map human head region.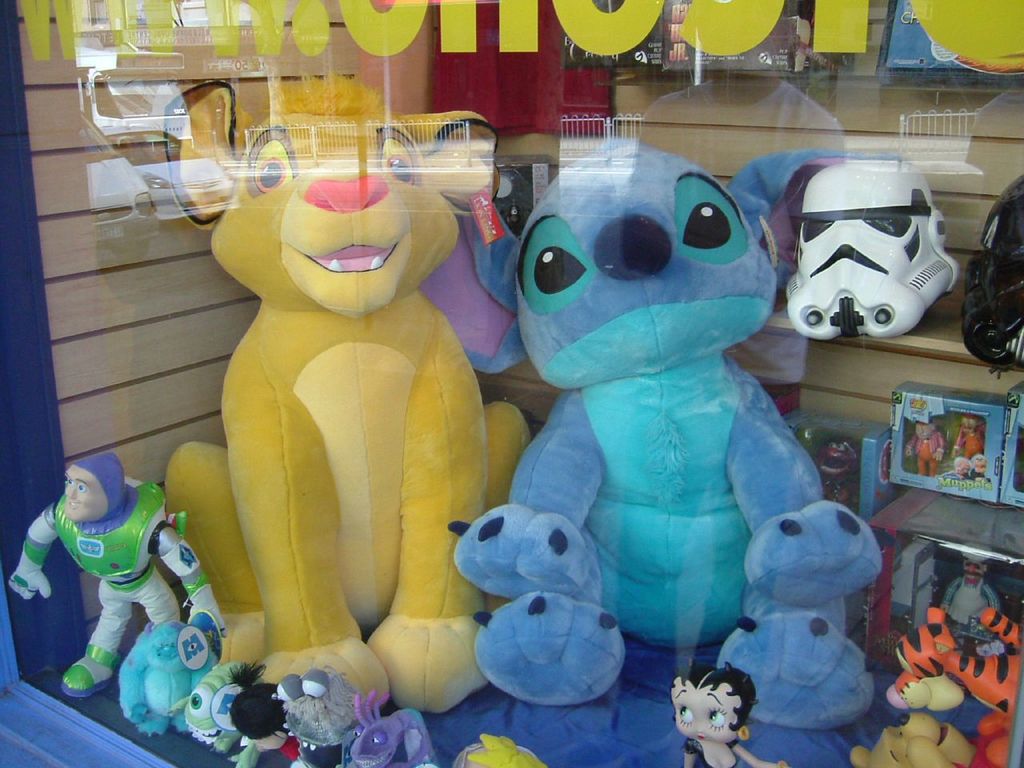
Mapped to bbox=[966, 558, 986, 580].
